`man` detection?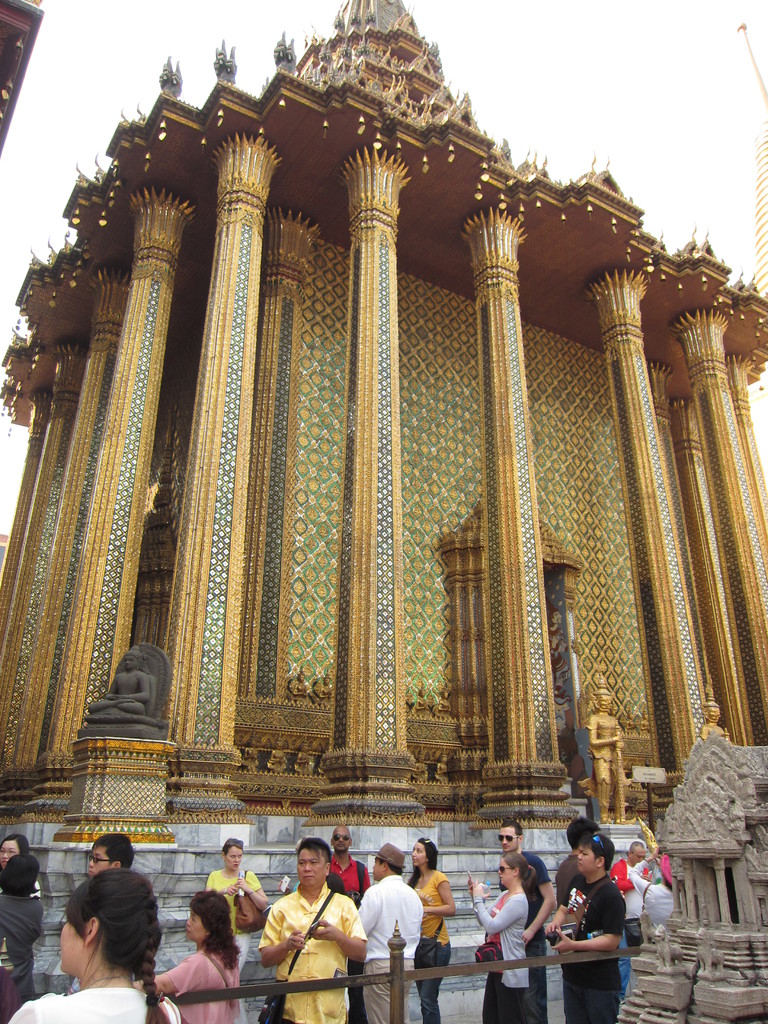
[x1=351, y1=845, x2=424, y2=1023]
